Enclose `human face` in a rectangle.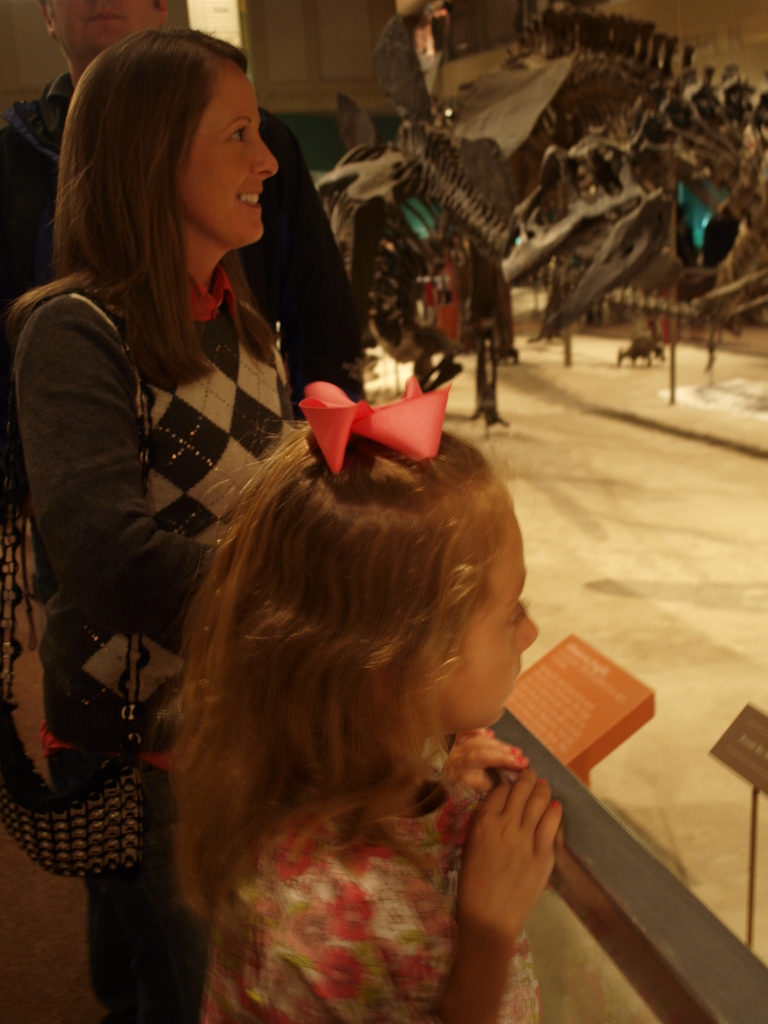
bbox(175, 69, 278, 237).
